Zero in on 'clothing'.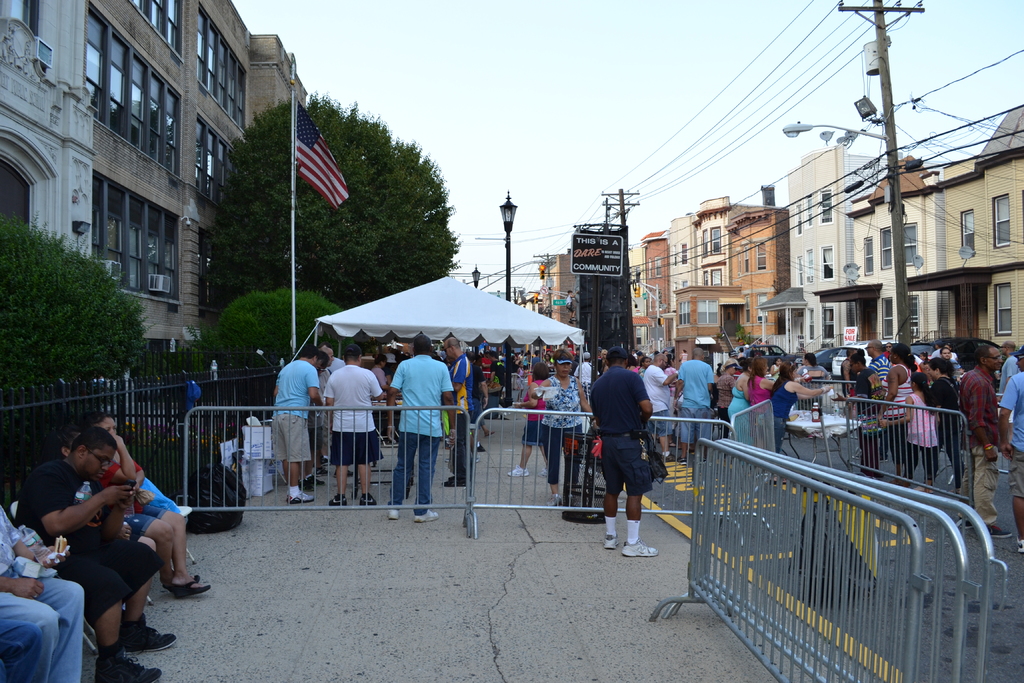
Zeroed in: (x1=323, y1=363, x2=374, y2=431).
